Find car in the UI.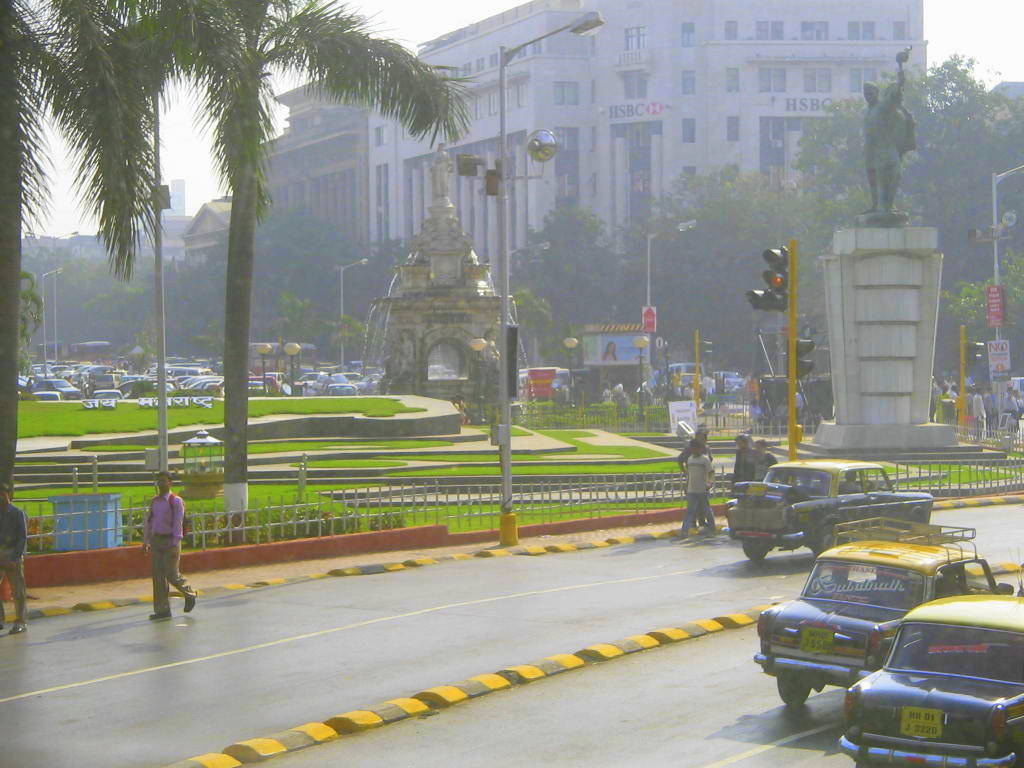
UI element at BBox(842, 591, 1023, 767).
